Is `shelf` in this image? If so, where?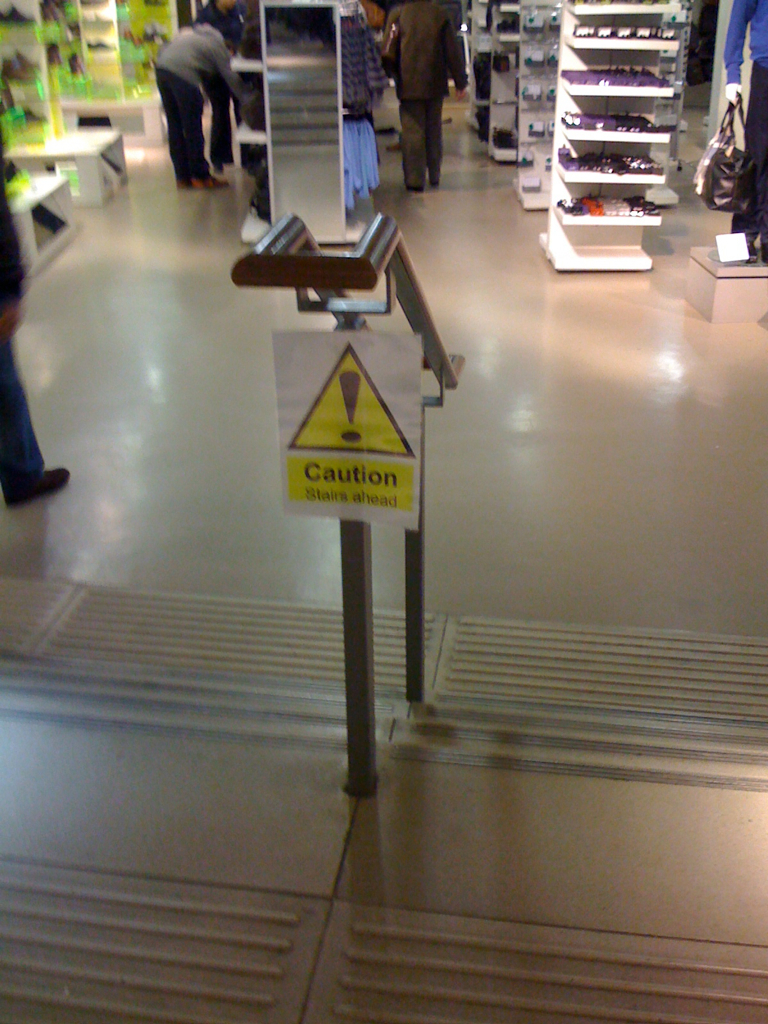
Yes, at detection(576, 25, 684, 57).
